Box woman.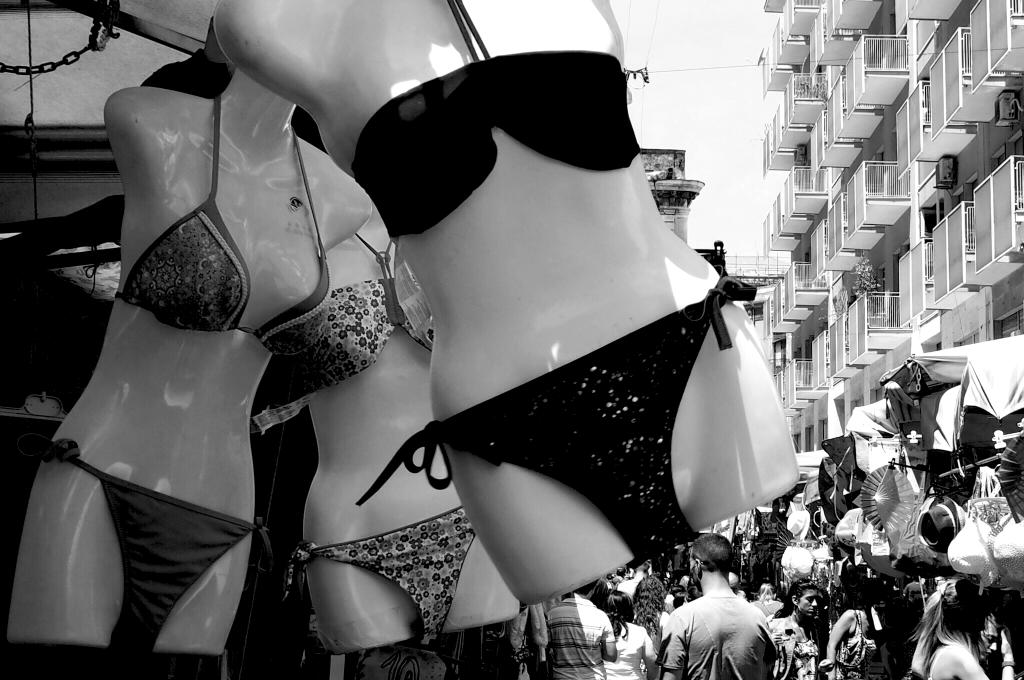
<region>604, 592, 655, 679</region>.
